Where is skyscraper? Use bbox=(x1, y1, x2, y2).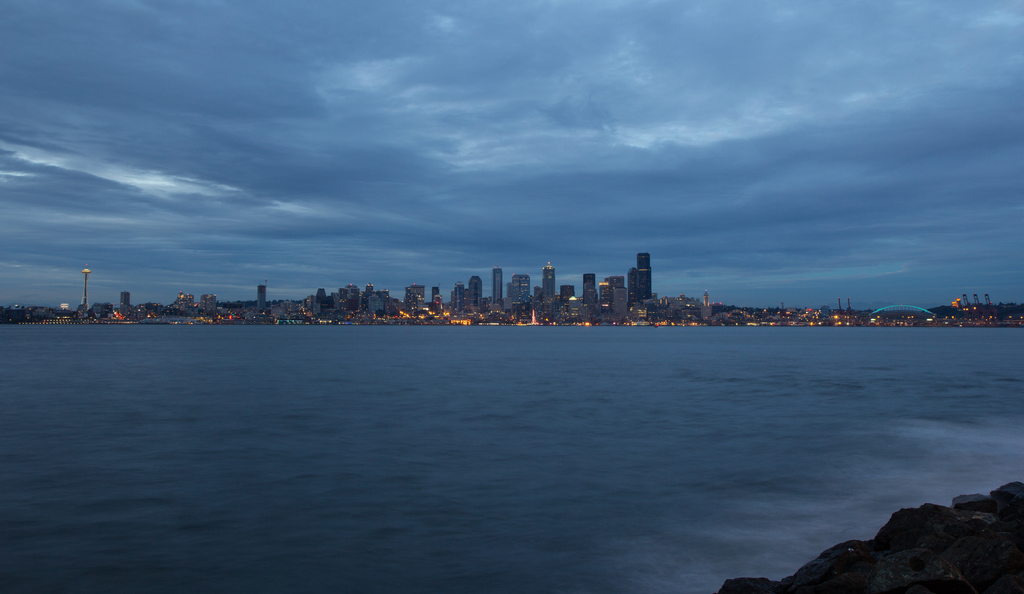
bbox=(984, 290, 995, 308).
